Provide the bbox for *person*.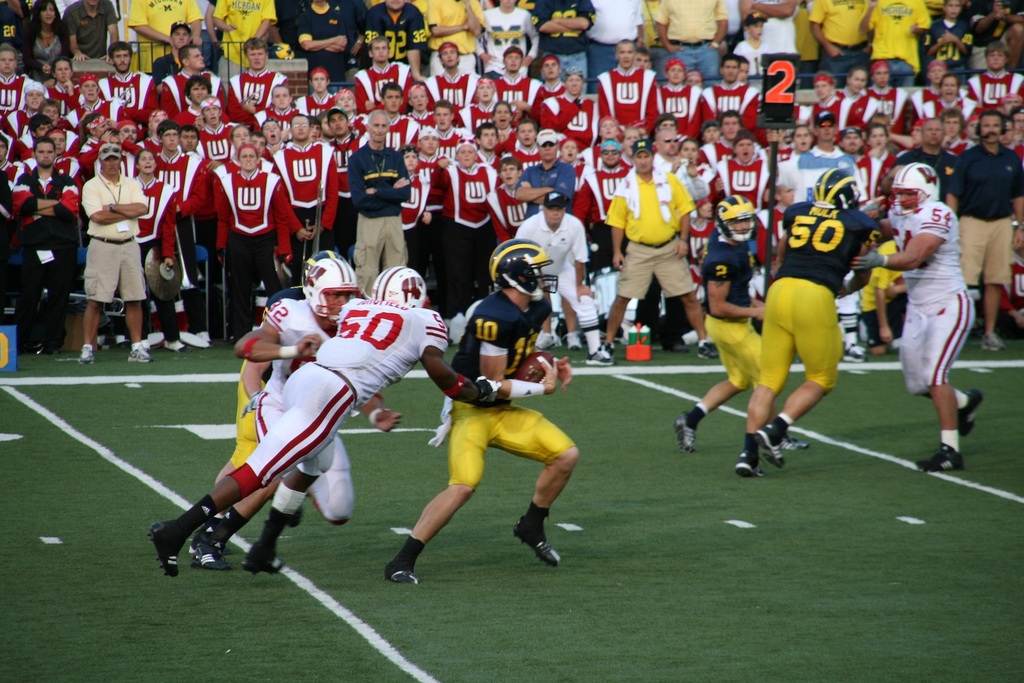
[191,257,405,567].
